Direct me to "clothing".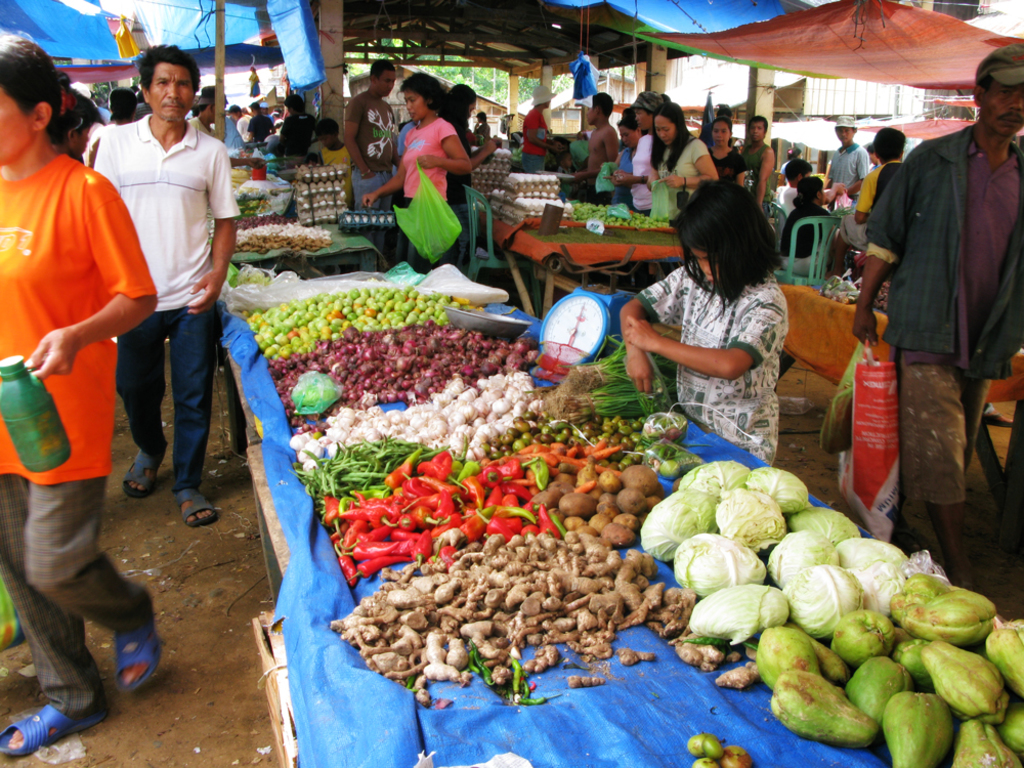
Direction: rect(849, 65, 997, 517).
